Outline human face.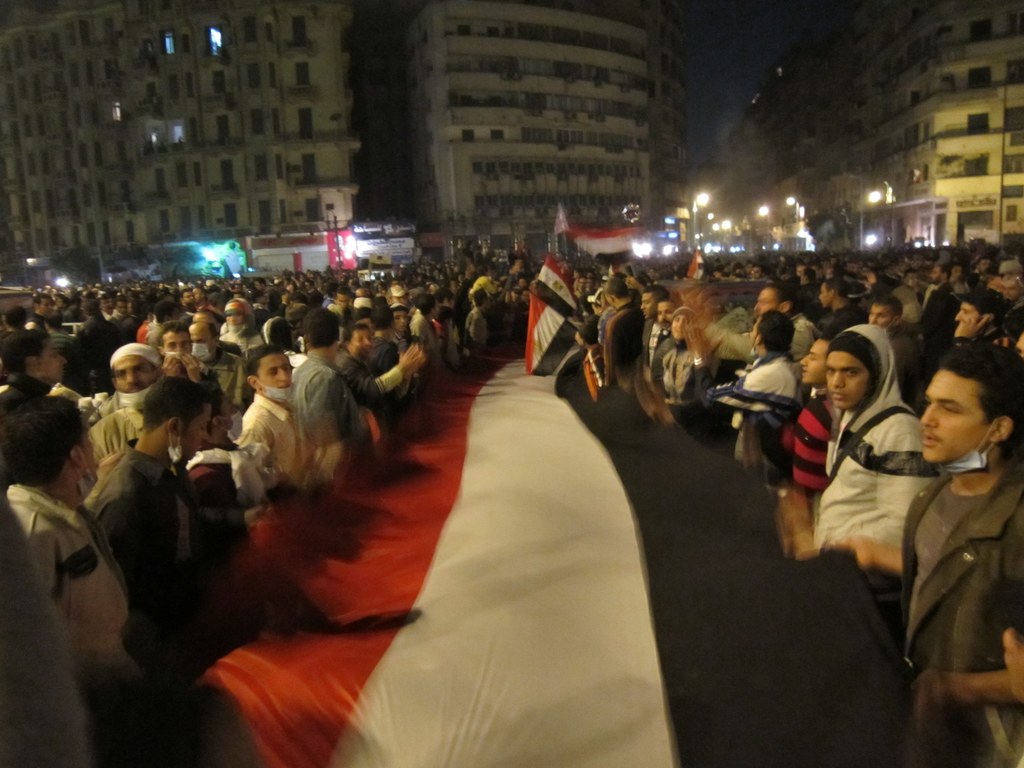
Outline: select_region(673, 314, 690, 341).
